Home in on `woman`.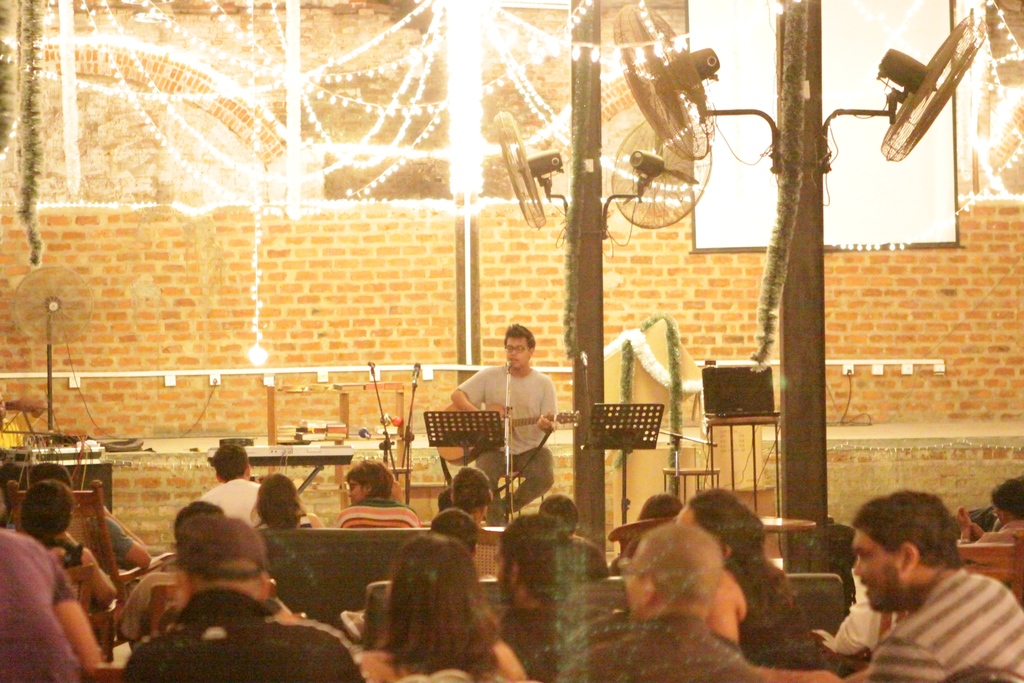
Homed in at [10, 474, 118, 613].
